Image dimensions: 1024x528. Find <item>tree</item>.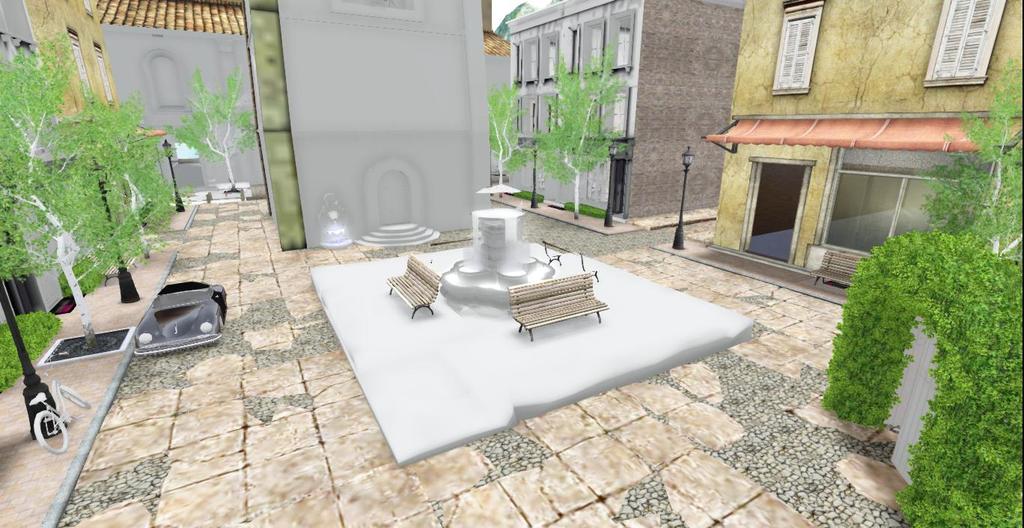
[165, 55, 262, 185].
